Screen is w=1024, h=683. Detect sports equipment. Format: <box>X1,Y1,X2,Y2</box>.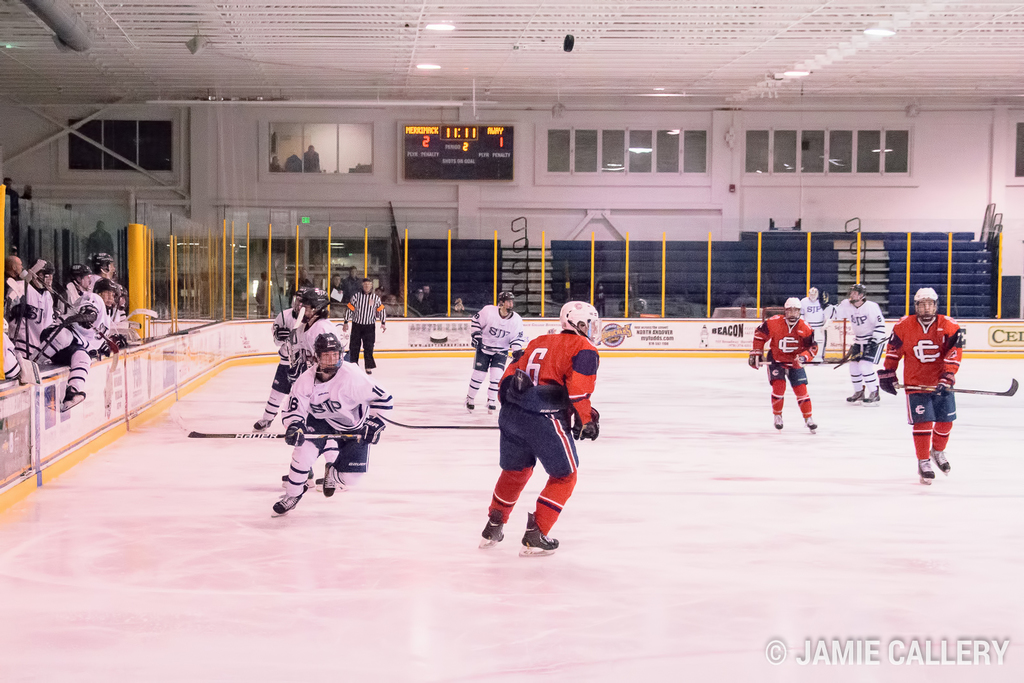
<box>892,379,1018,397</box>.
